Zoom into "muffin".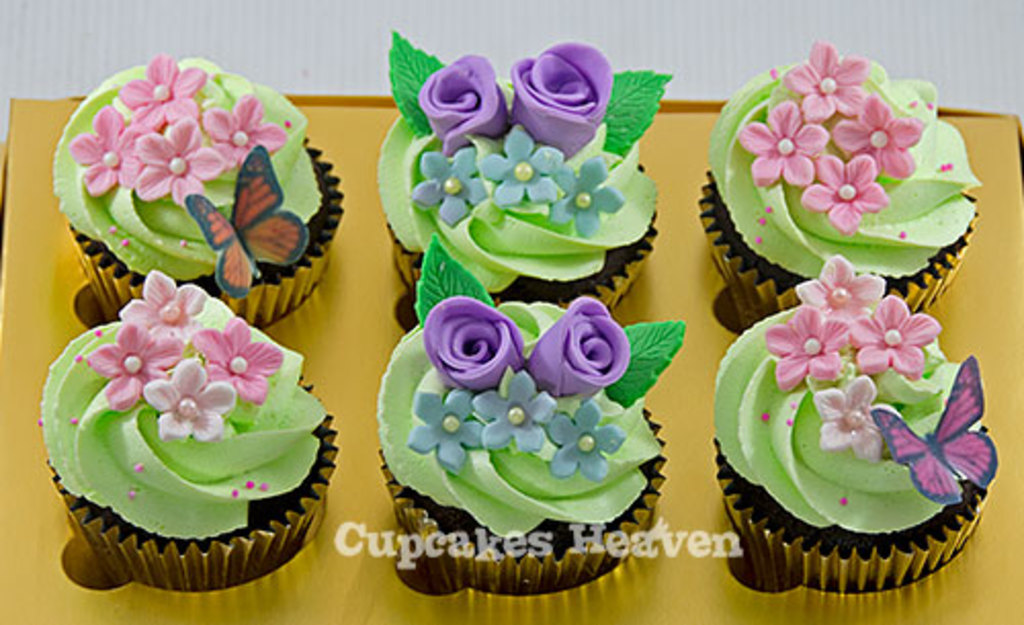
Zoom target: {"x1": 705, "y1": 254, "x2": 1004, "y2": 592}.
